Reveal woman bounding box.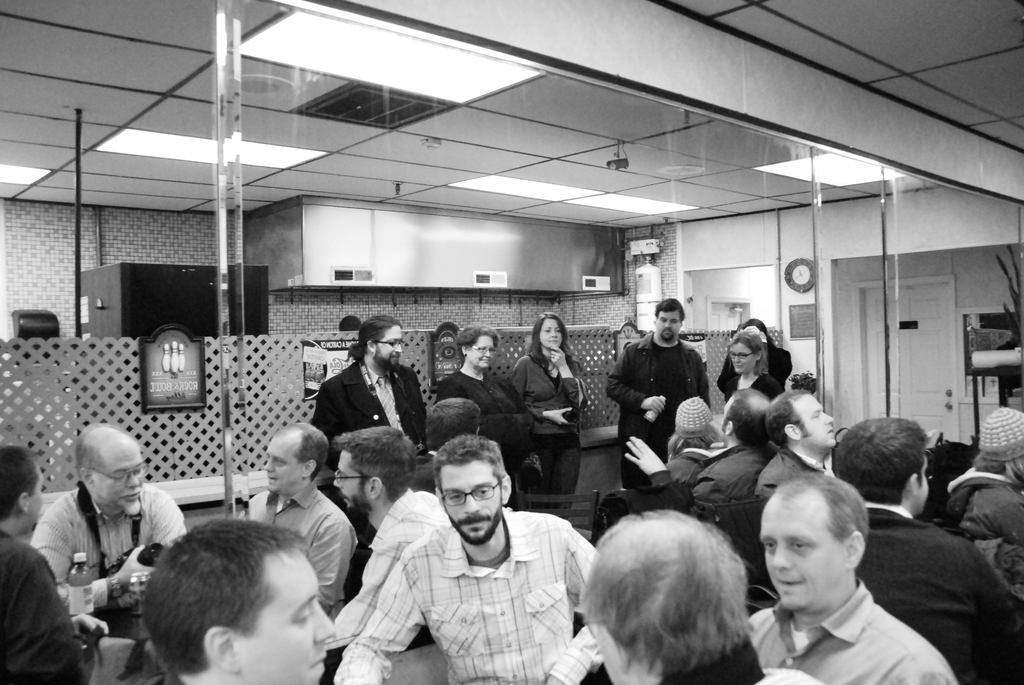
Revealed: detection(434, 325, 514, 457).
